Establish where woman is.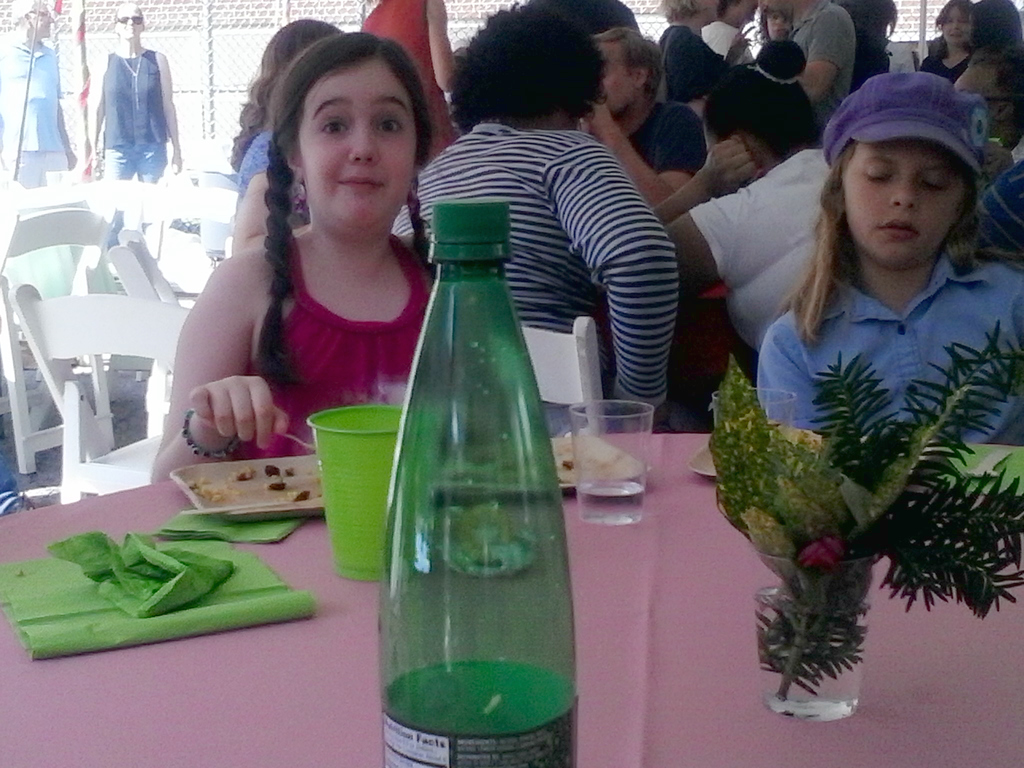
Established at (left=767, top=6, right=804, bottom=42).
